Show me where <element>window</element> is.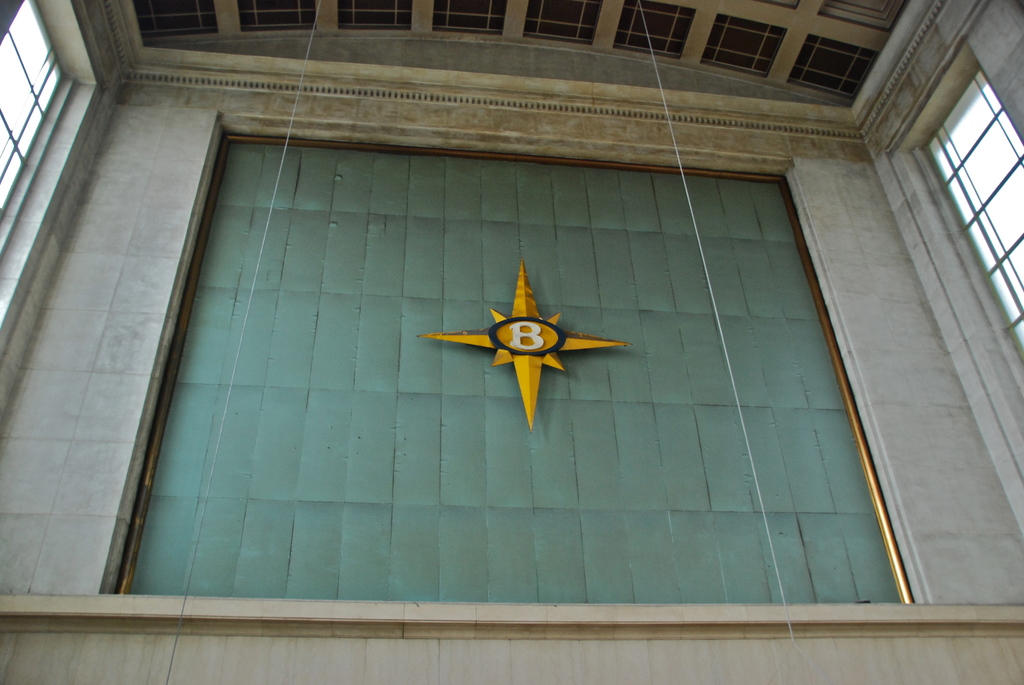
<element>window</element> is at [left=0, top=0, right=63, bottom=265].
